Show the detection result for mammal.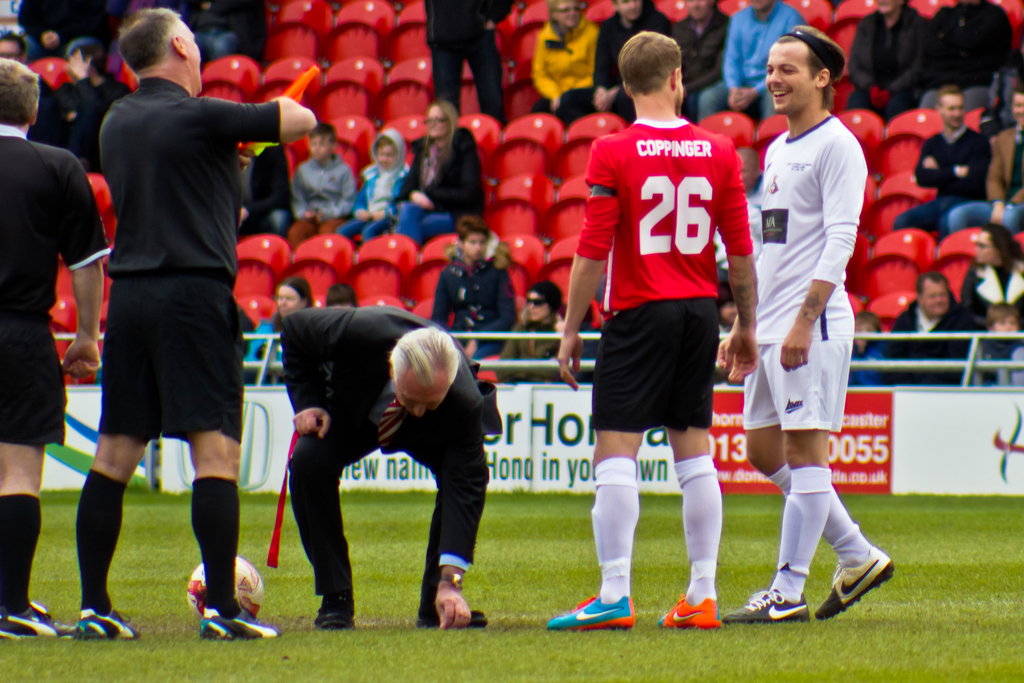
BBox(429, 215, 513, 359).
